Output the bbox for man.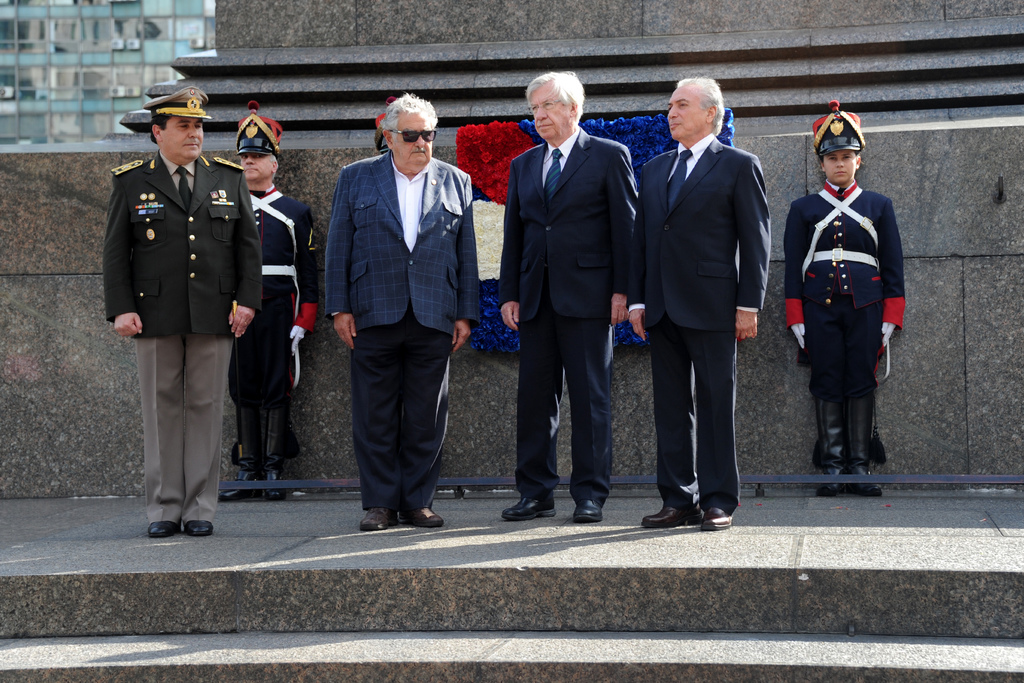
left=784, top=96, right=905, bottom=501.
